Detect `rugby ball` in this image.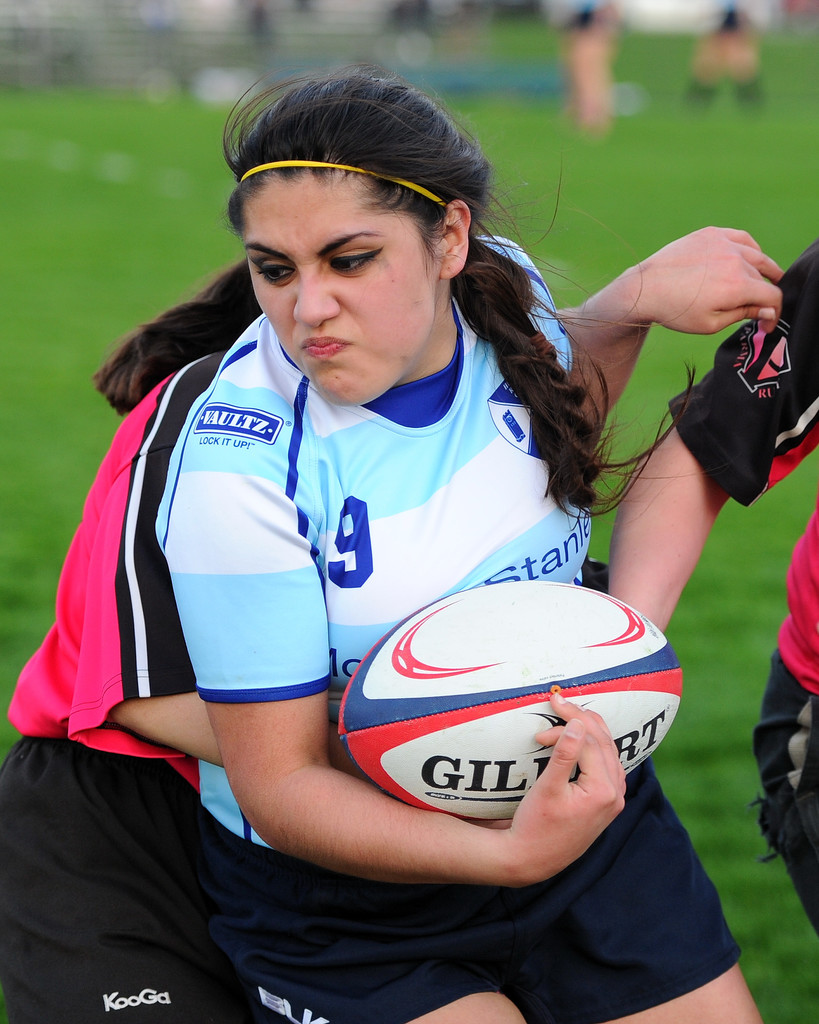
Detection: (337,579,685,823).
